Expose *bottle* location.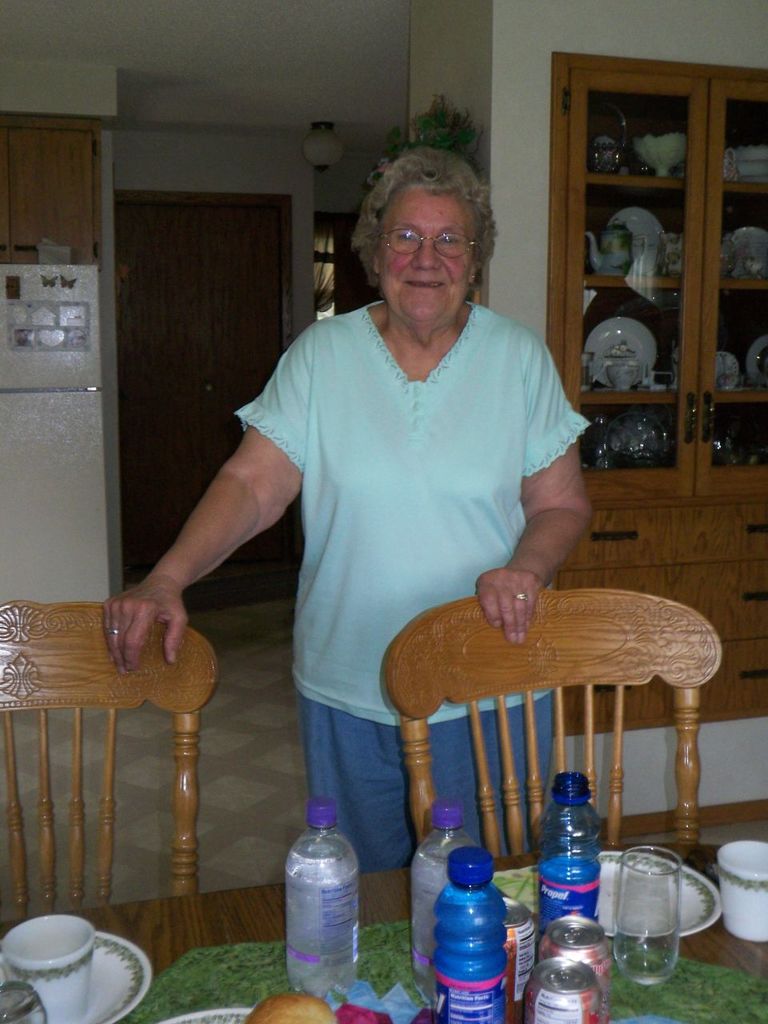
Exposed at [x1=414, y1=808, x2=472, y2=937].
